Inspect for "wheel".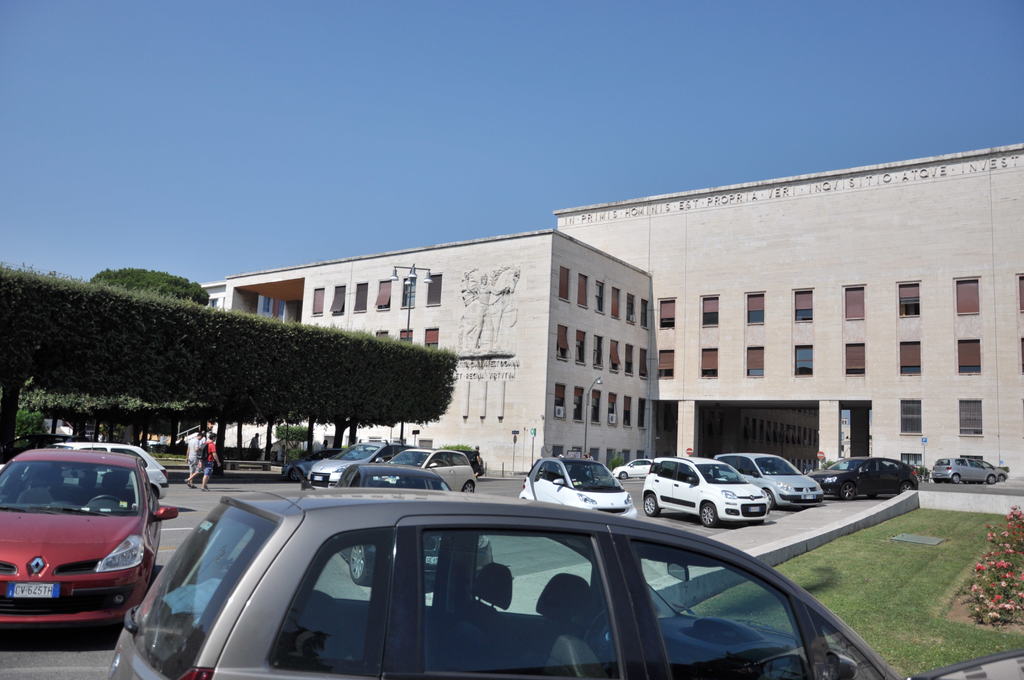
Inspection: {"x1": 952, "y1": 473, "x2": 961, "y2": 483}.
